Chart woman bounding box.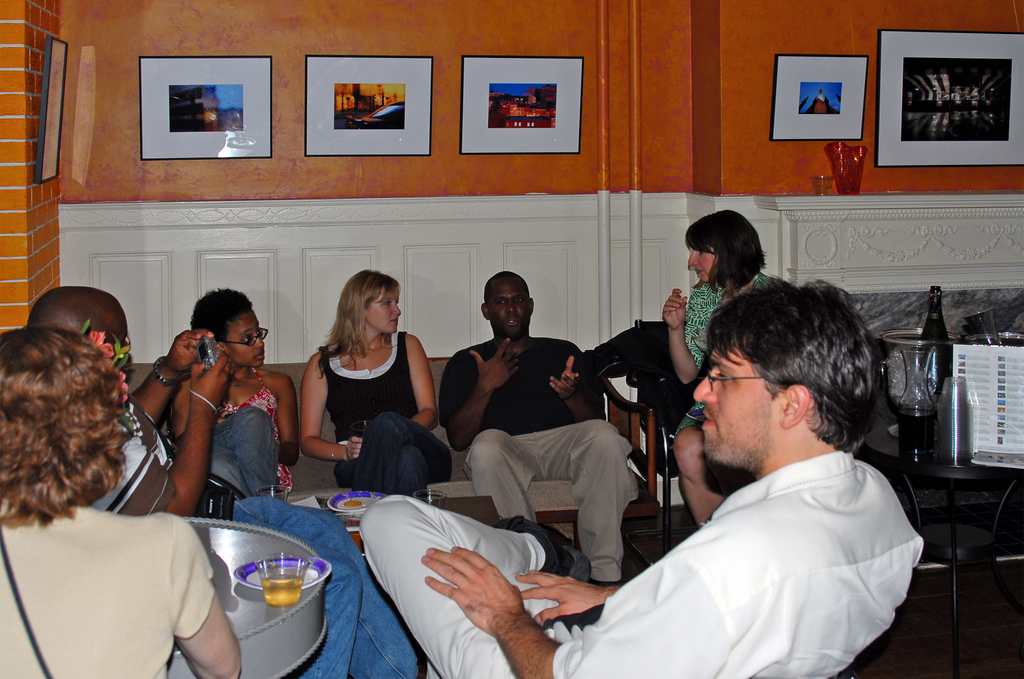
Charted: box(660, 208, 780, 527).
